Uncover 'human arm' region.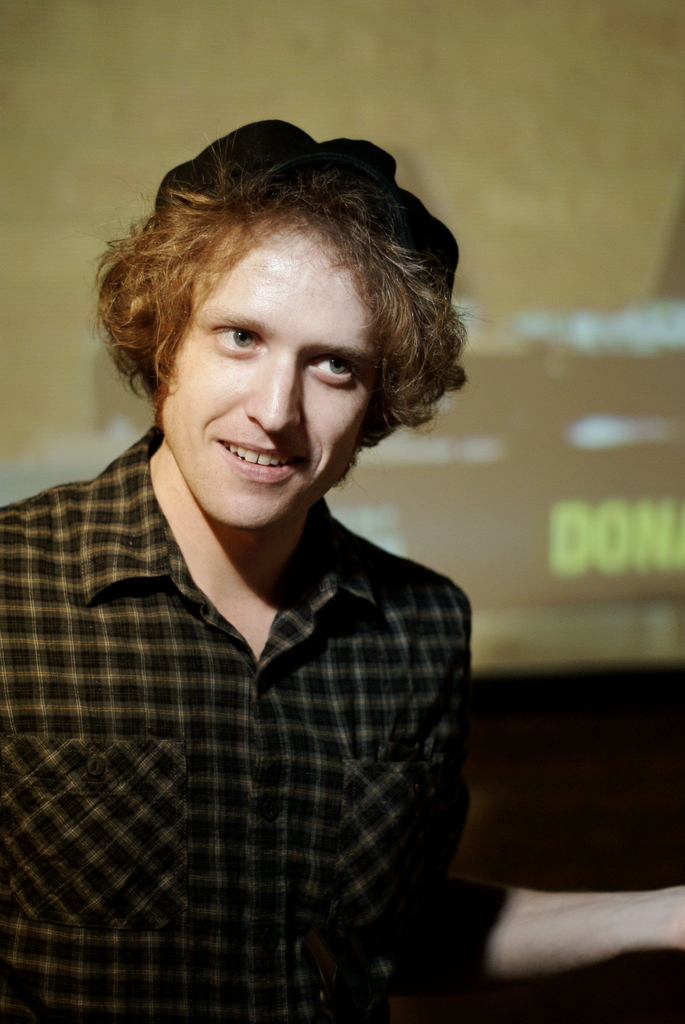
Uncovered: [434,871,684,984].
